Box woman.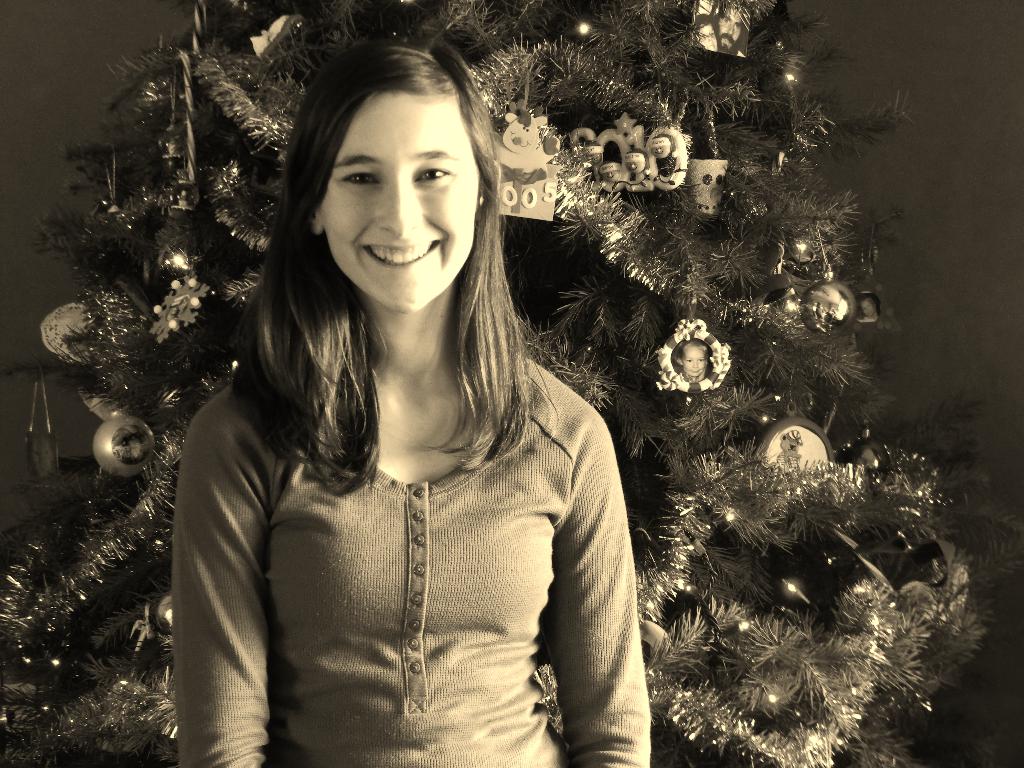
locate(146, 58, 684, 750).
